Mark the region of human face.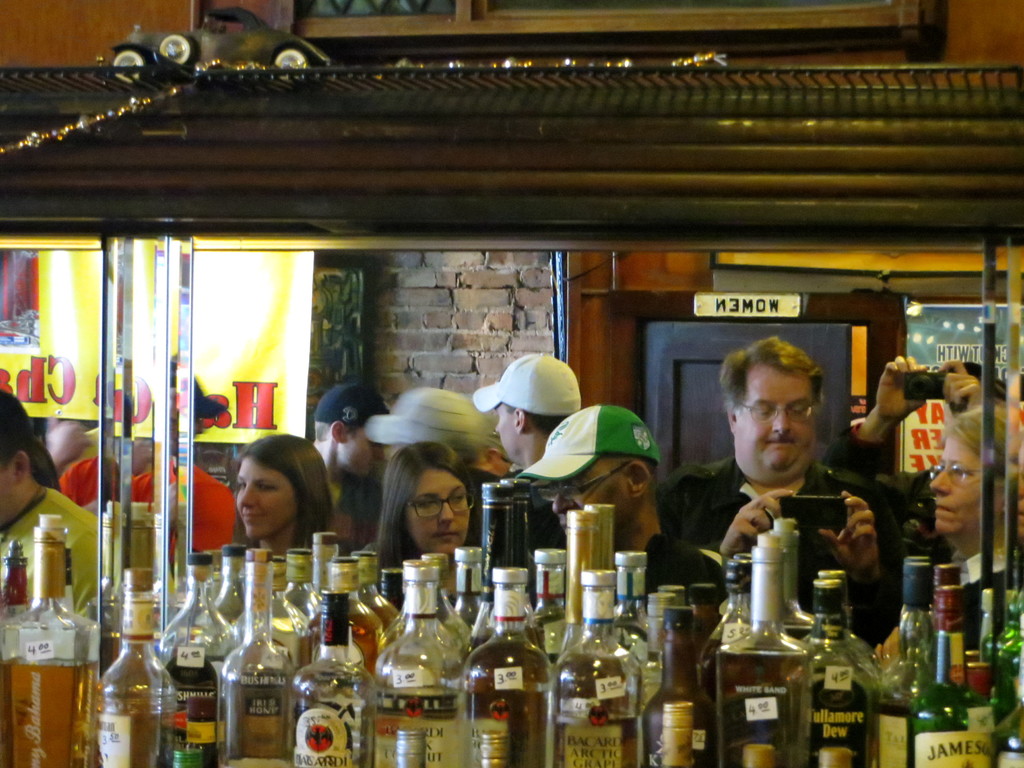
Region: {"left": 538, "top": 451, "right": 639, "bottom": 536}.
